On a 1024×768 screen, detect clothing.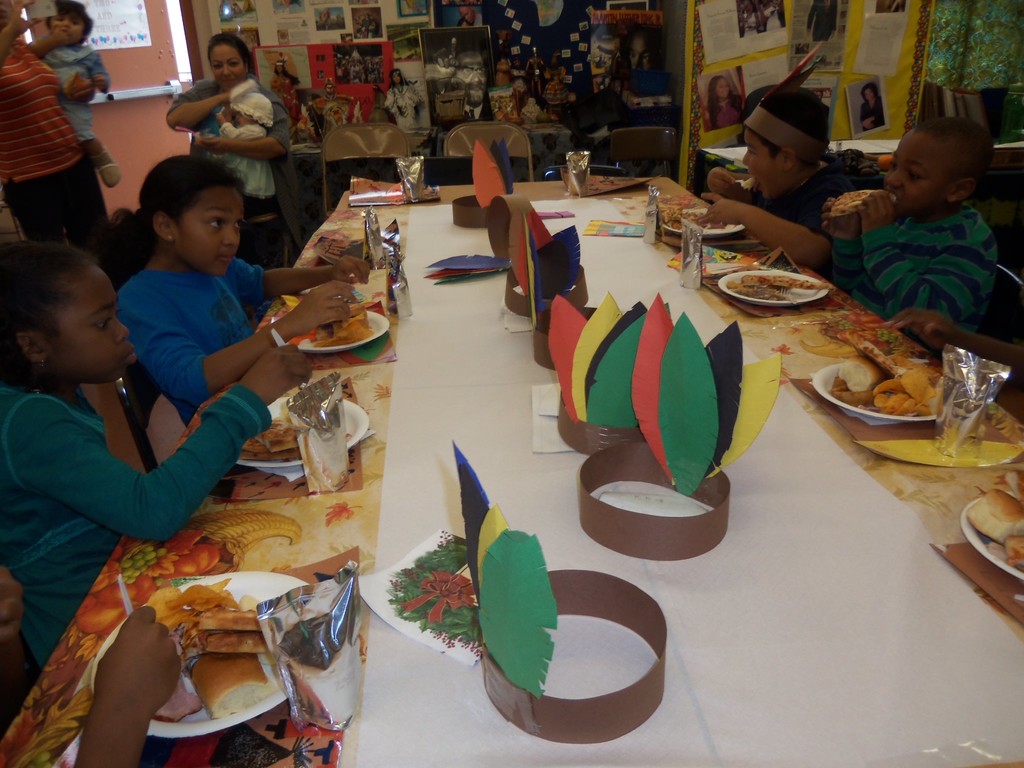
detection(167, 76, 301, 325).
